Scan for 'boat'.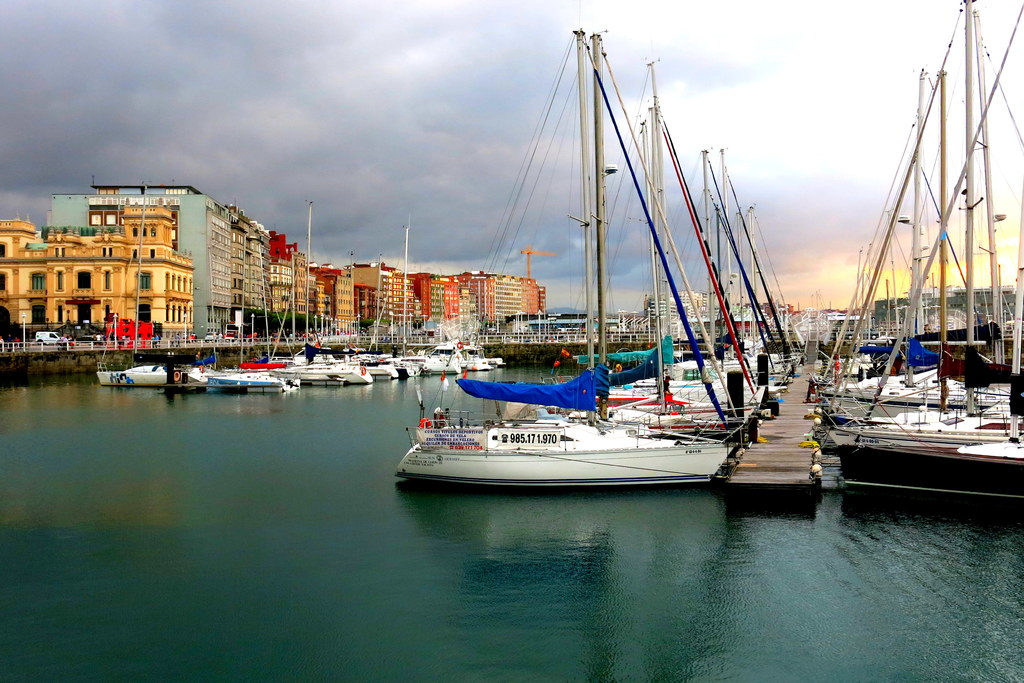
Scan result: 825/0/1023/495.
